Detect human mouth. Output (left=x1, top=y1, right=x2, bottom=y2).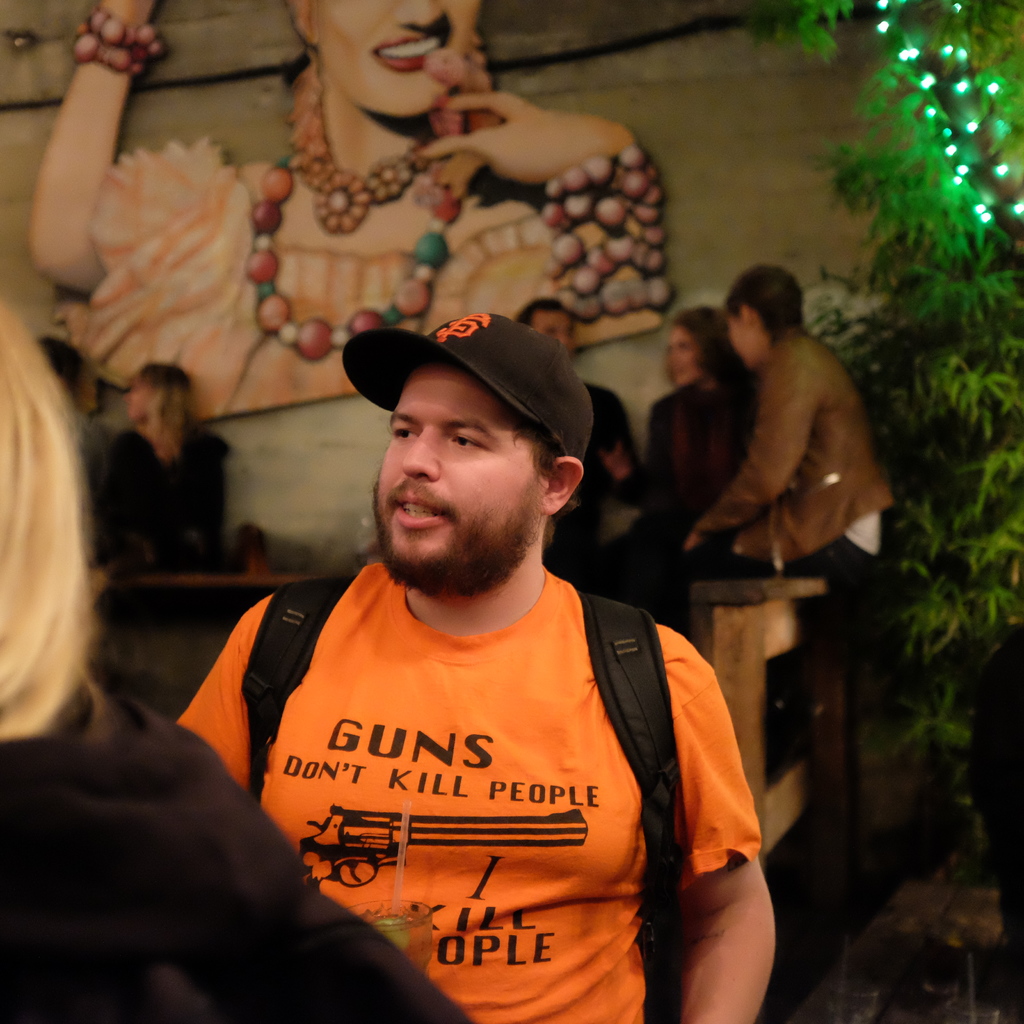
(left=667, top=359, right=690, bottom=382).
